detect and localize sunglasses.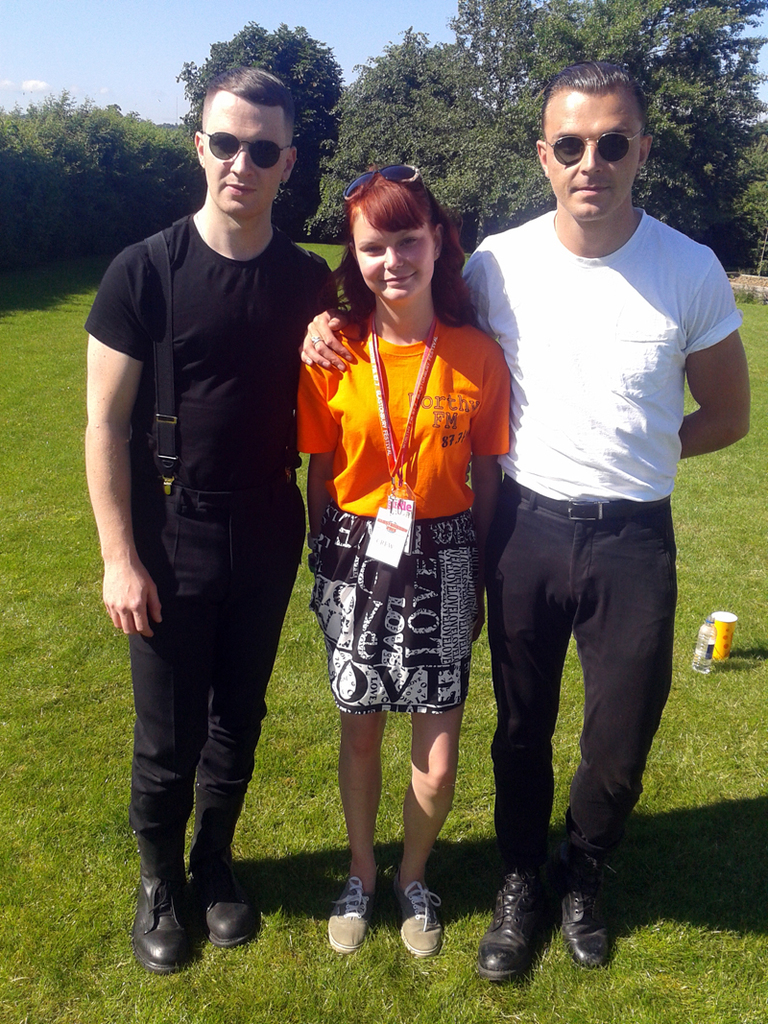
Localized at region(341, 160, 422, 200).
